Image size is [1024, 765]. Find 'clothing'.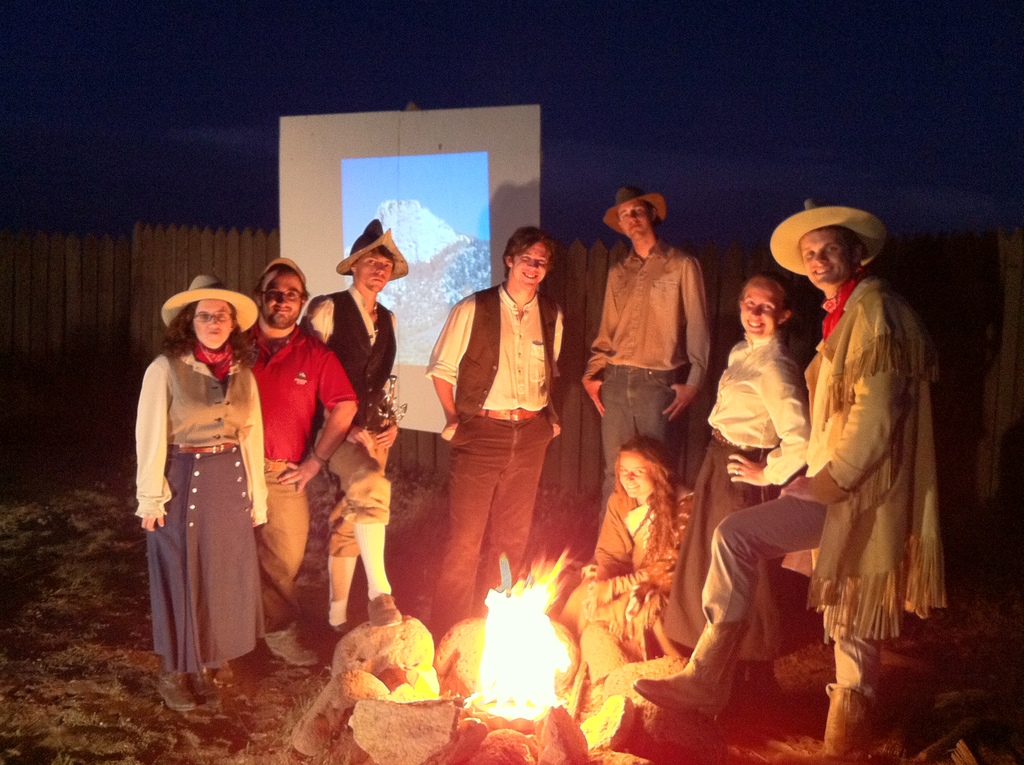
region(669, 328, 813, 666).
